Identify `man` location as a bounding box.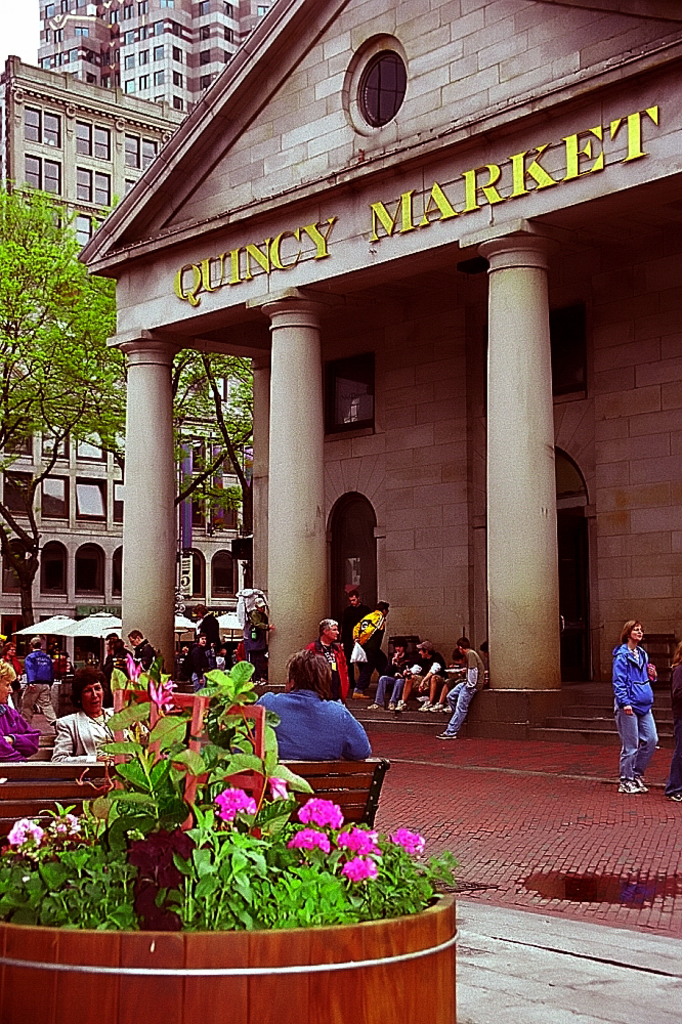
{"x1": 393, "y1": 641, "x2": 451, "y2": 710}.
